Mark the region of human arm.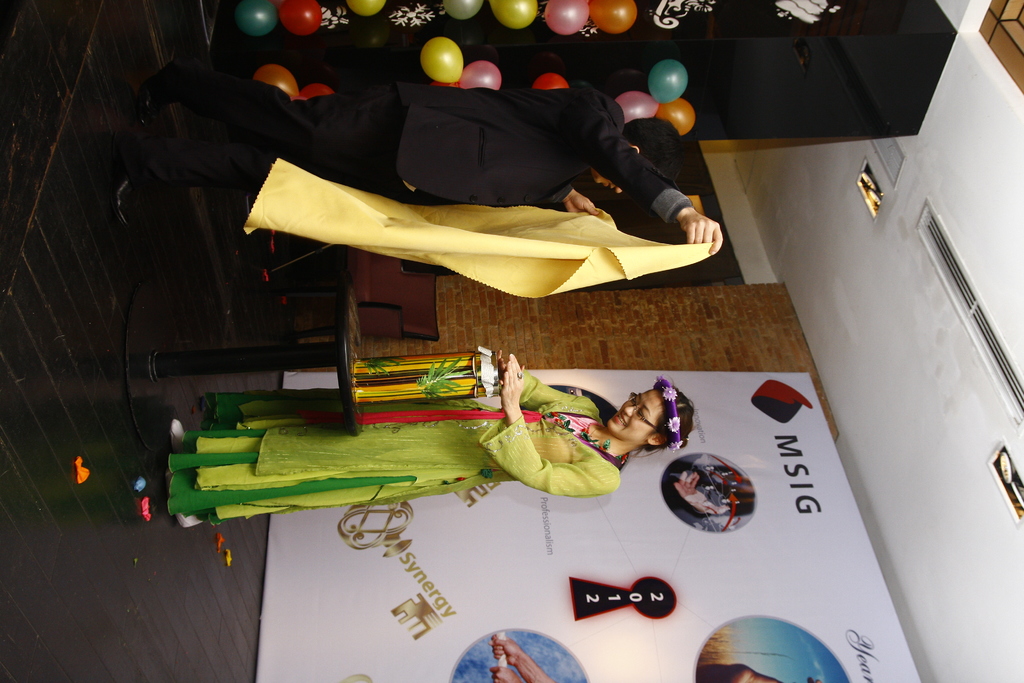
Region: region(524, 360, 610, 418).
